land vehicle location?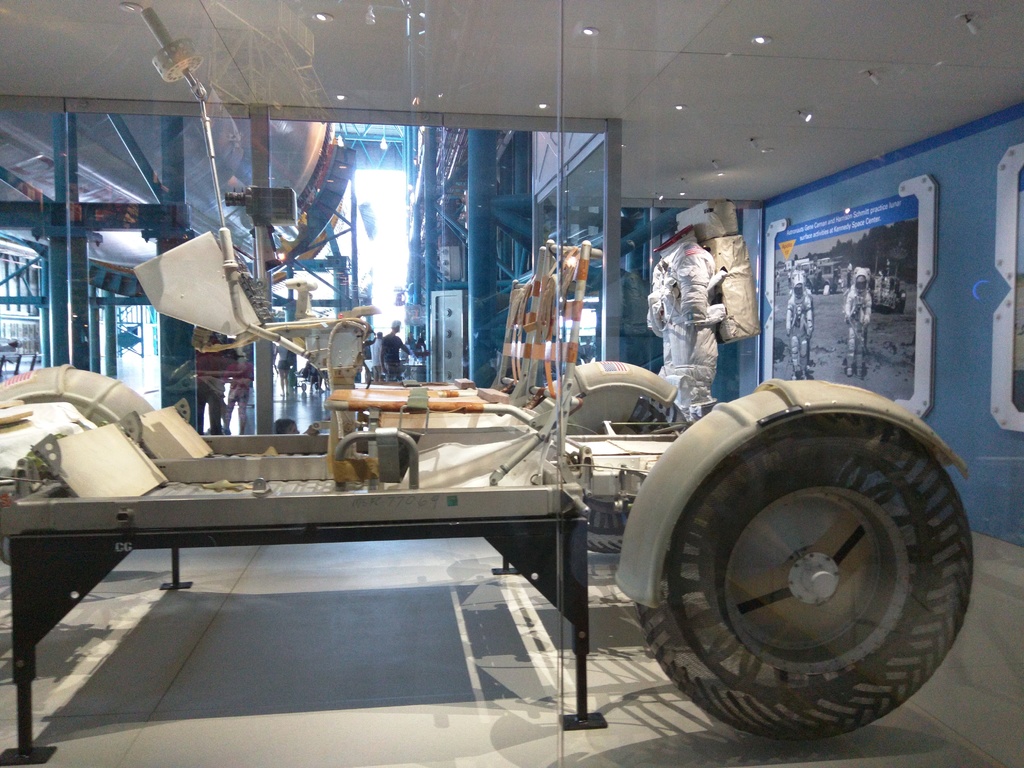
box(0, 360, 975, 744)
